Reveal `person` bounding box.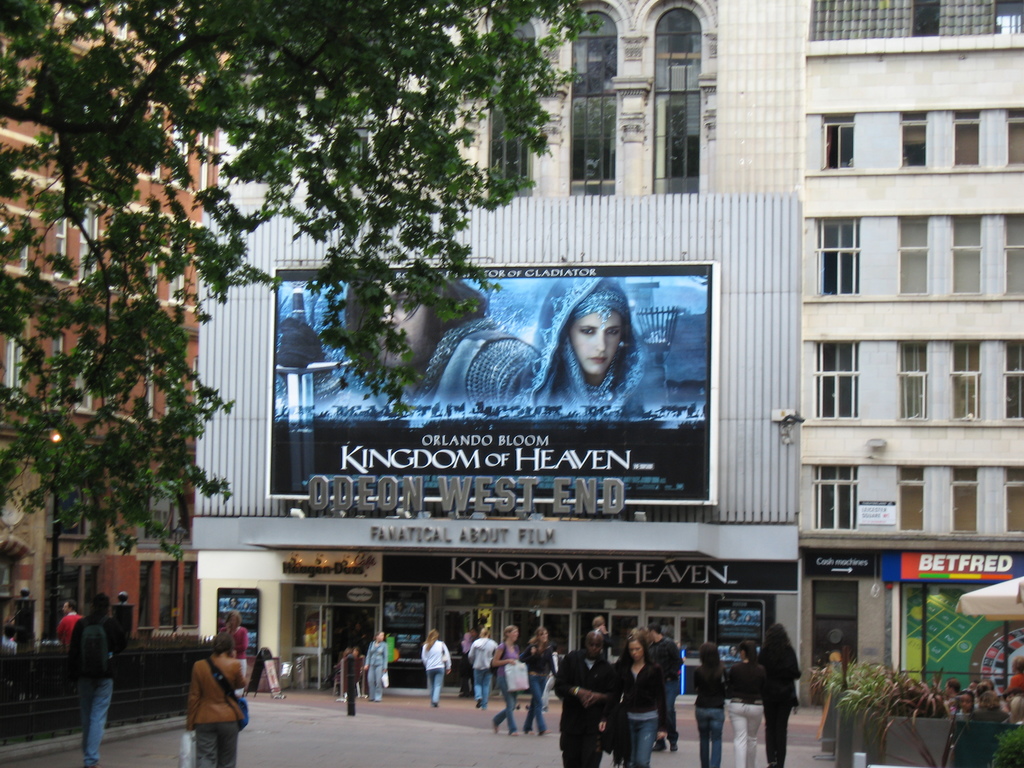
Revealed: locate(364, 271, 543, 418).
